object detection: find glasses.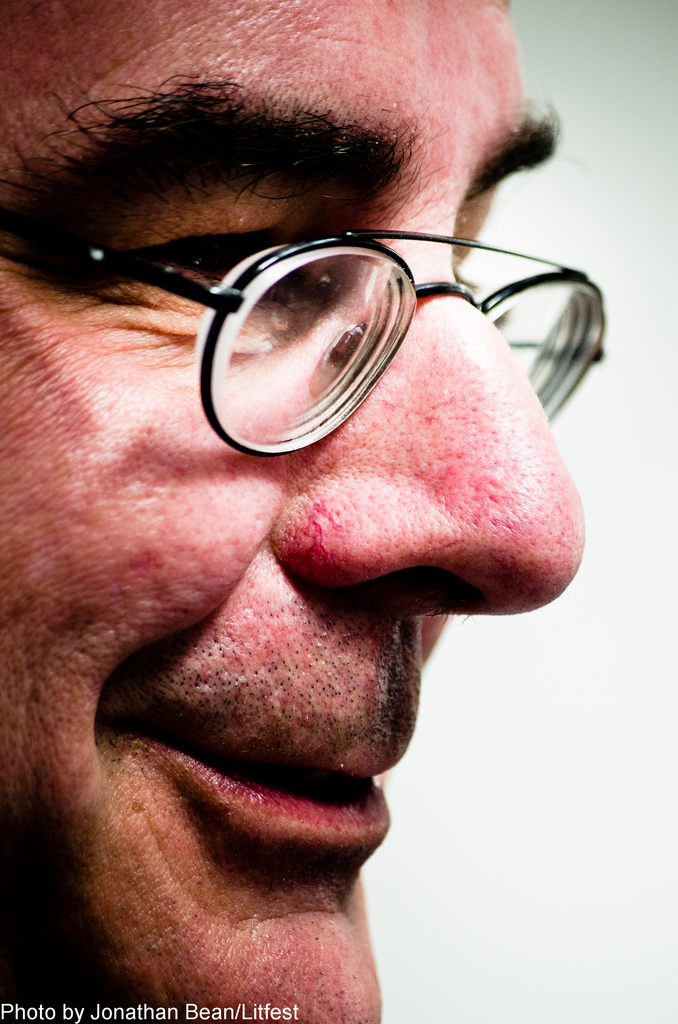
bbox=(92, 193, 582, 387).
